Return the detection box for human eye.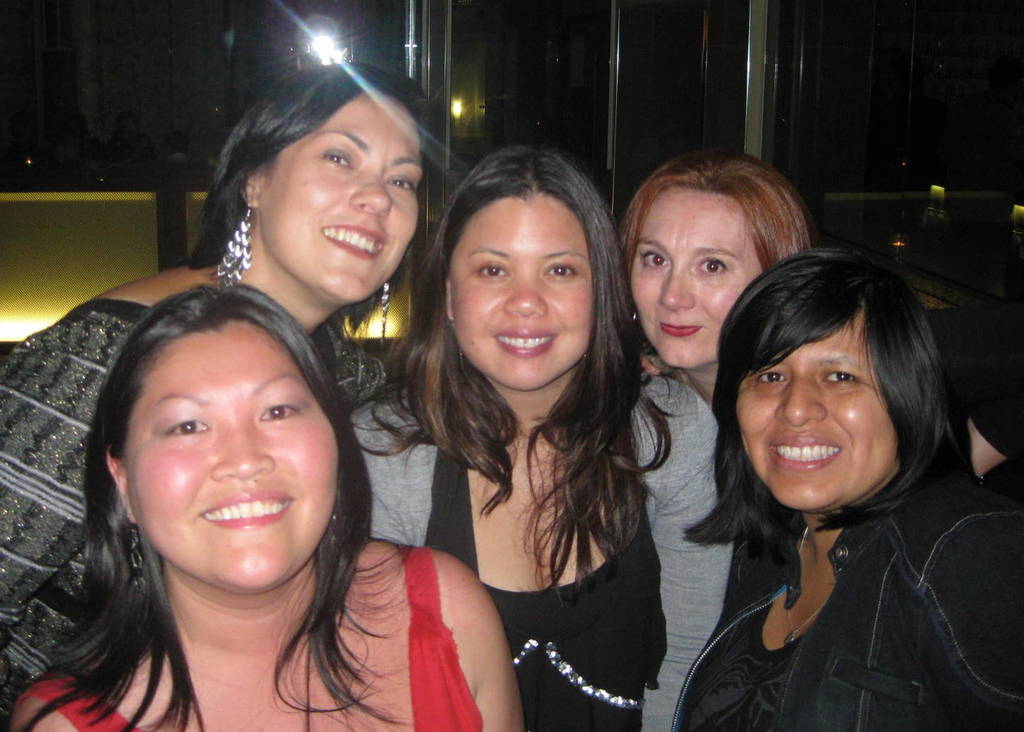
[left=257, top=391, right=313, bottom=430].
